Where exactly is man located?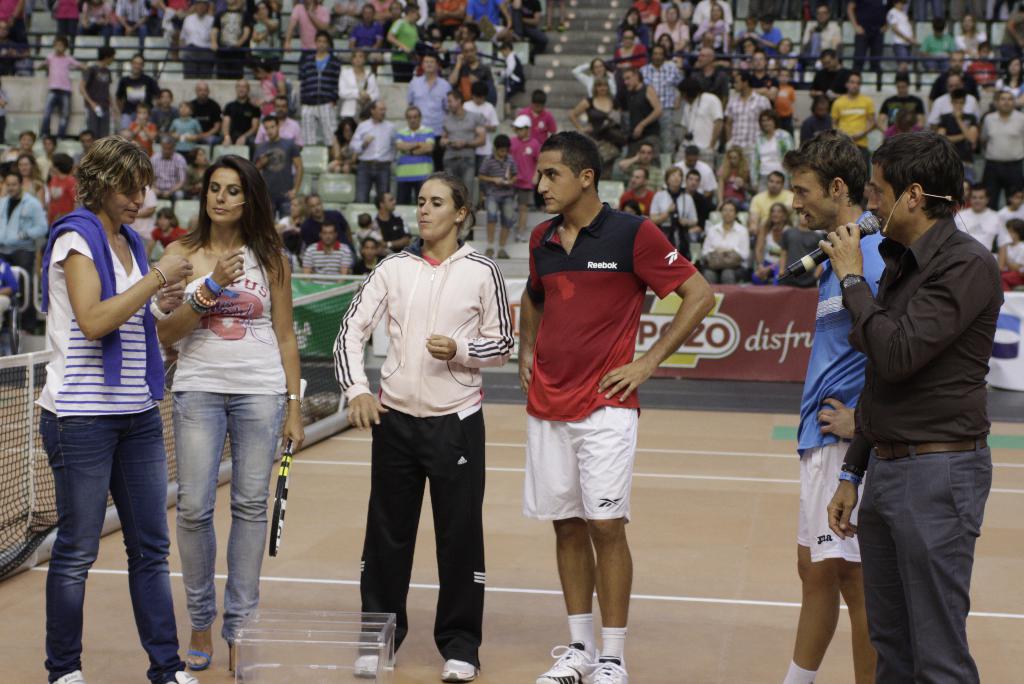
Its bounding box is Rect(885, 70, 928, 112).
